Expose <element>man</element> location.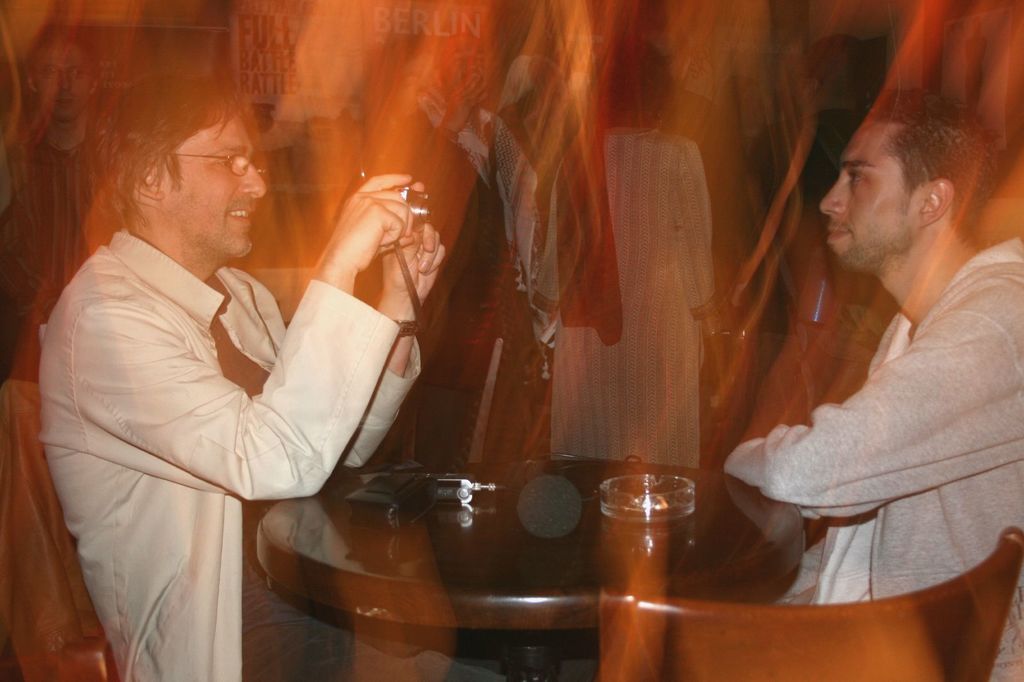
Exposed at <region>0, 26, 147, 385</region>.
